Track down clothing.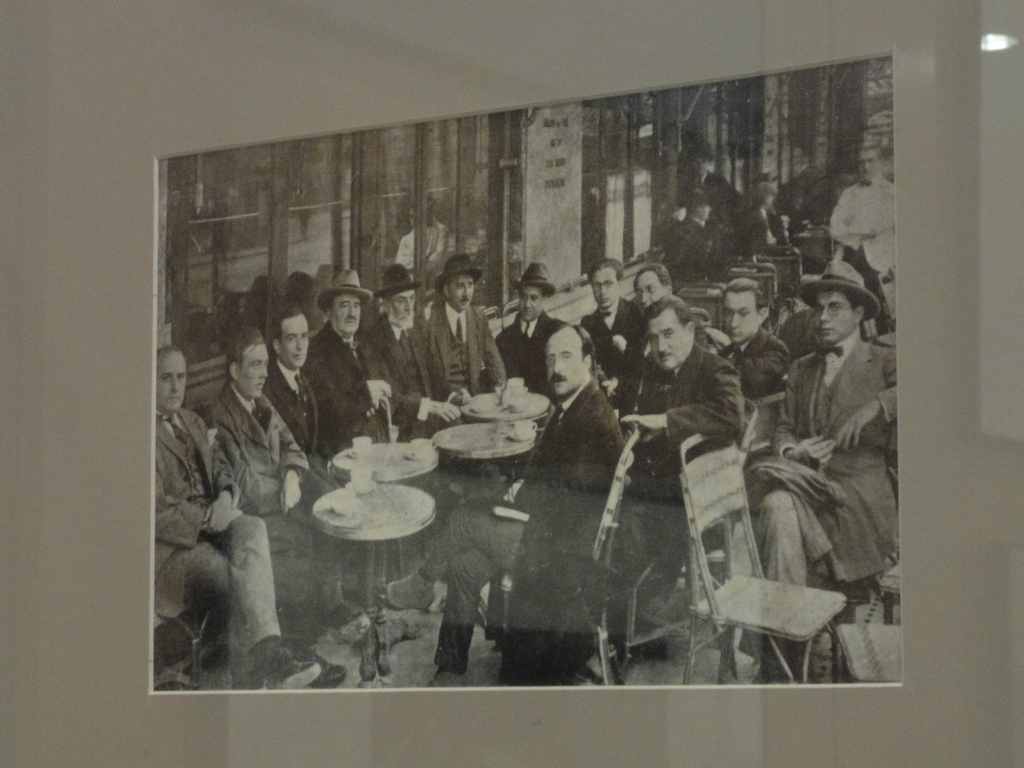
Tracked to [759,332,927,590].
